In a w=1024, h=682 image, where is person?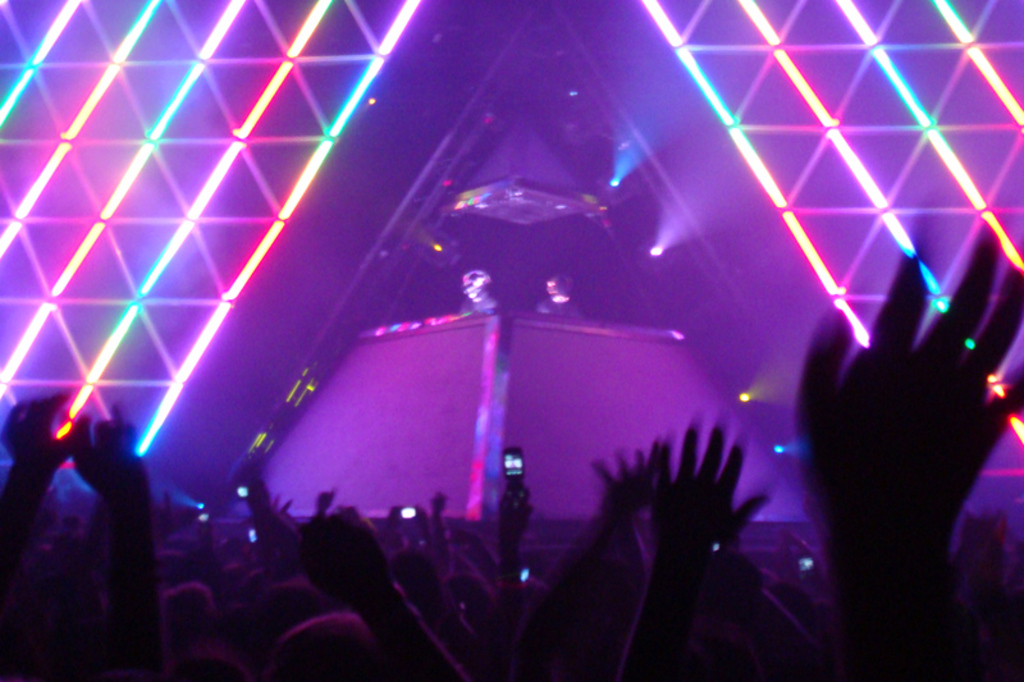
(460,269,506,312).
